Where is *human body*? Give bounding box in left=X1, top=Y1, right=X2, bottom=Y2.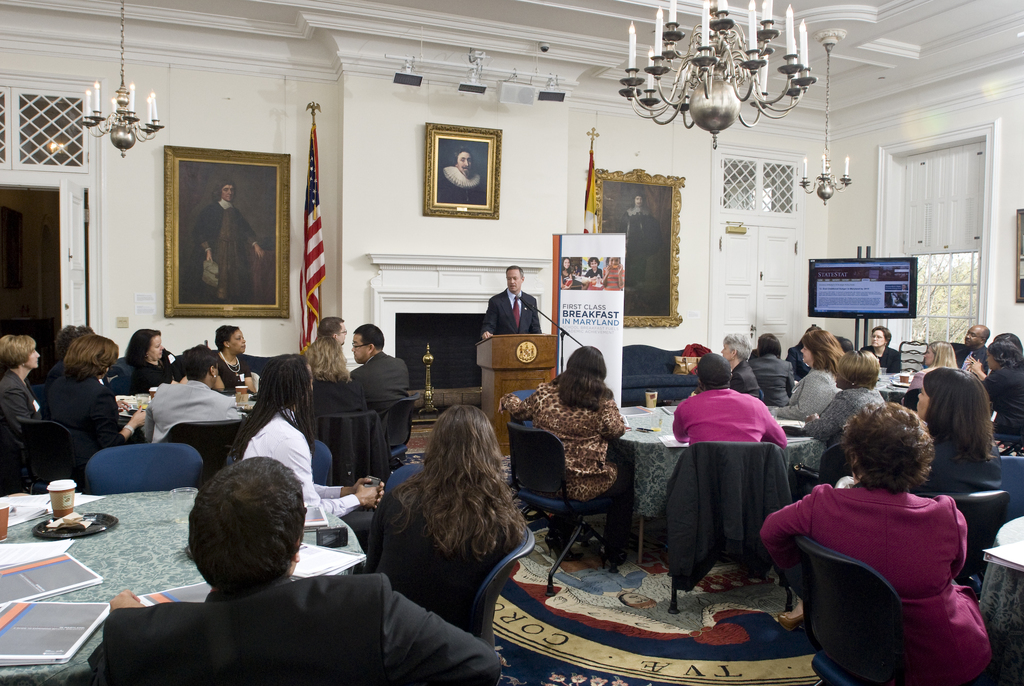
left=191, top=204, right=269, bottom=304.
